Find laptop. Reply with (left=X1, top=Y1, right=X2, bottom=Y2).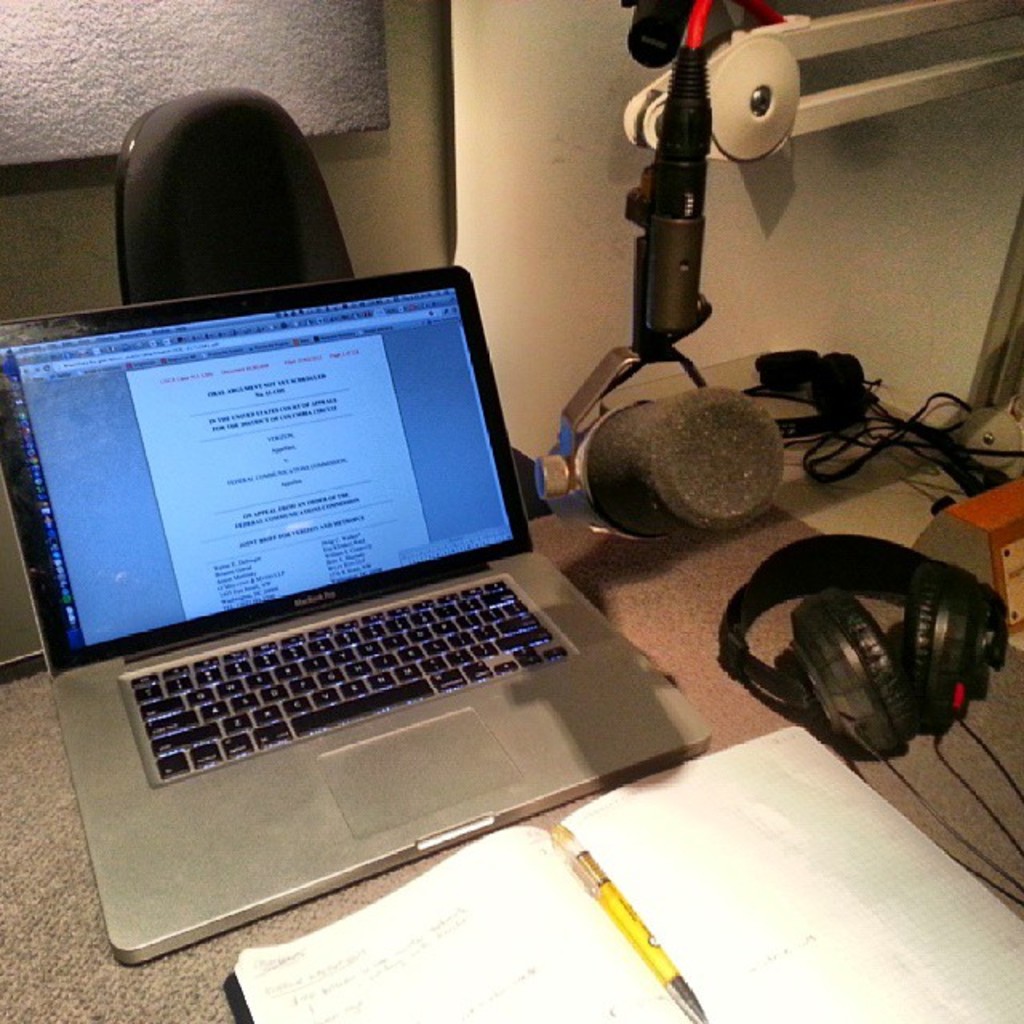
(left=13, top=213, right=698, bottom=963).
